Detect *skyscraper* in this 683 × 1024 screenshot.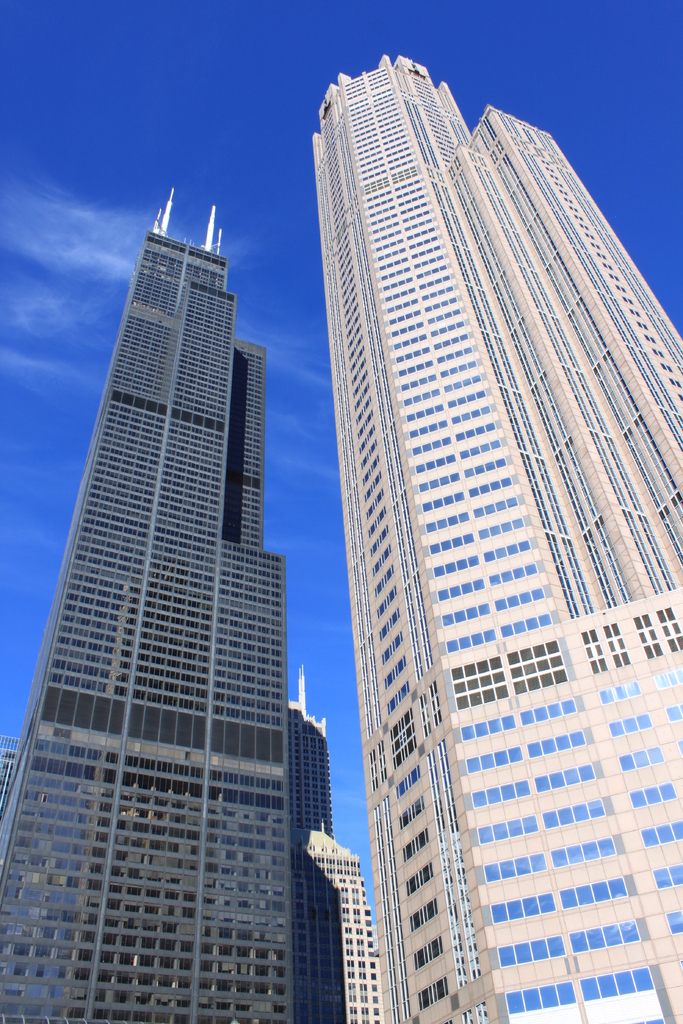
Detection: [298,50,682,1023].
